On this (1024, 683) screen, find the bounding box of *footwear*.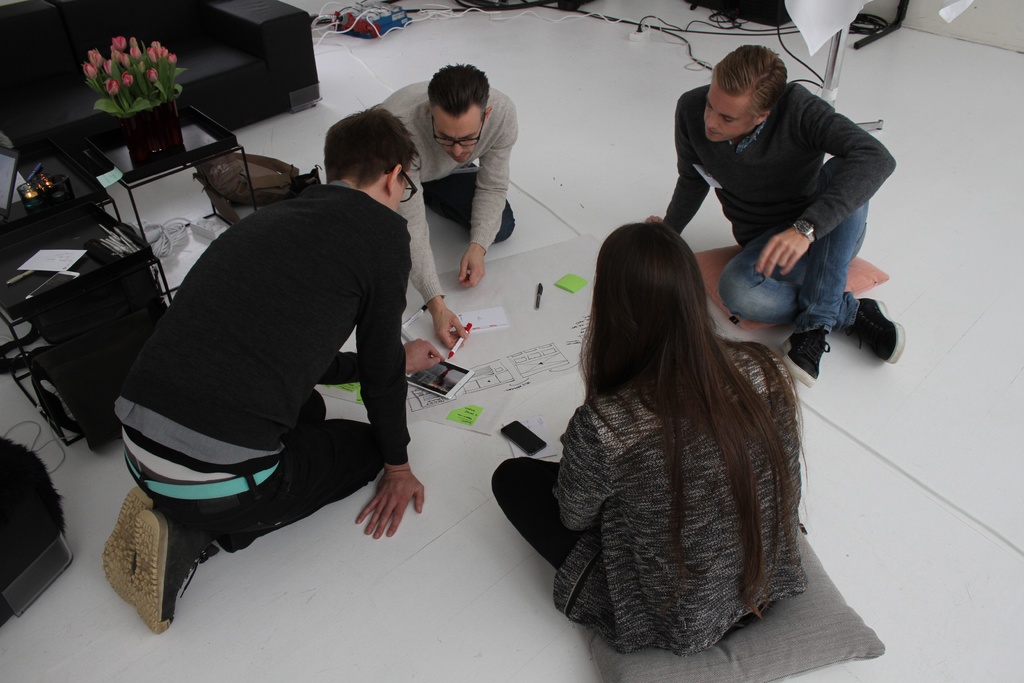
Bounding box: pyautogui.locateOnScreen(838, 290, 908, 365).
